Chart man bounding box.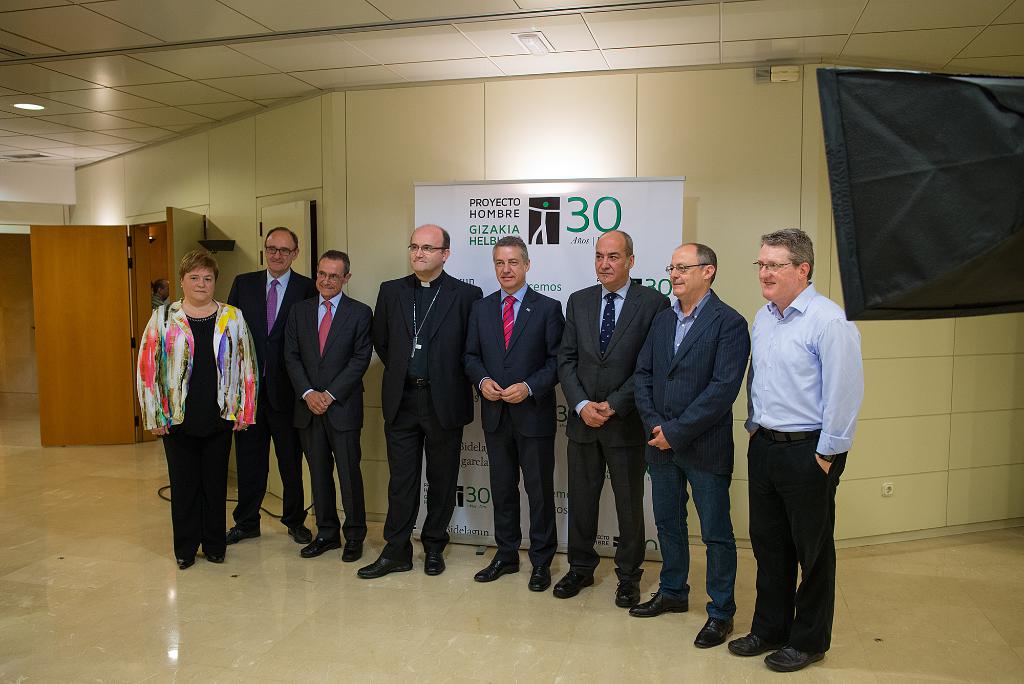
Charted: (left=730, top=207, right=867, bottom=683).
